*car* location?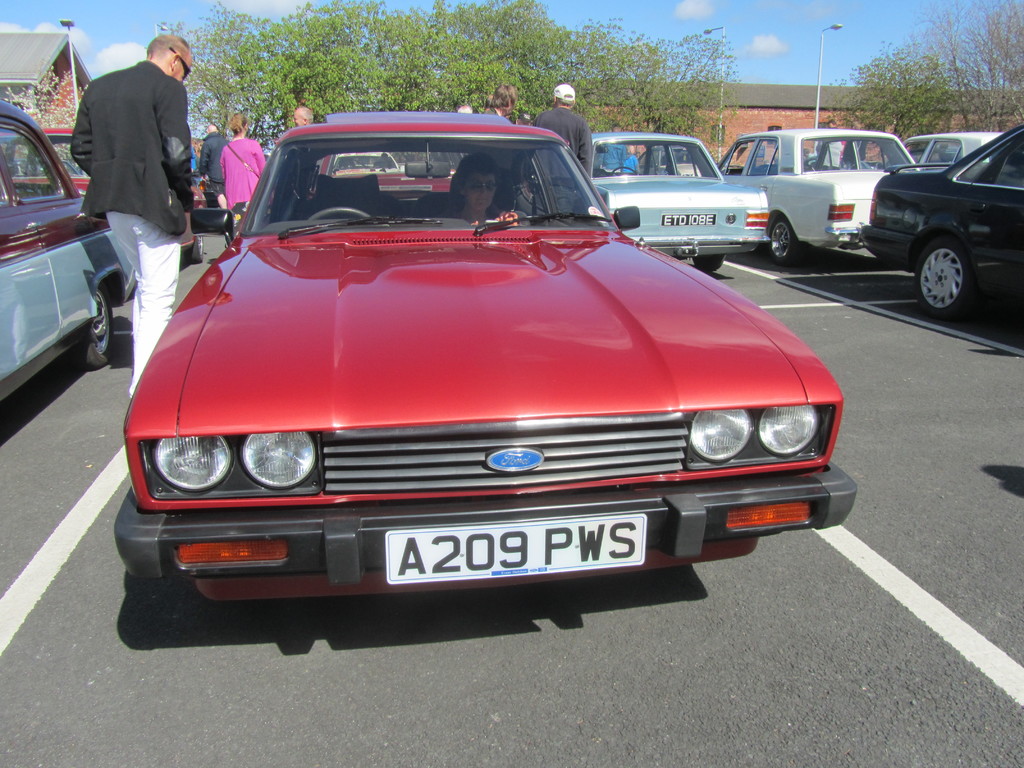
box(725, 125, 920, 262)
